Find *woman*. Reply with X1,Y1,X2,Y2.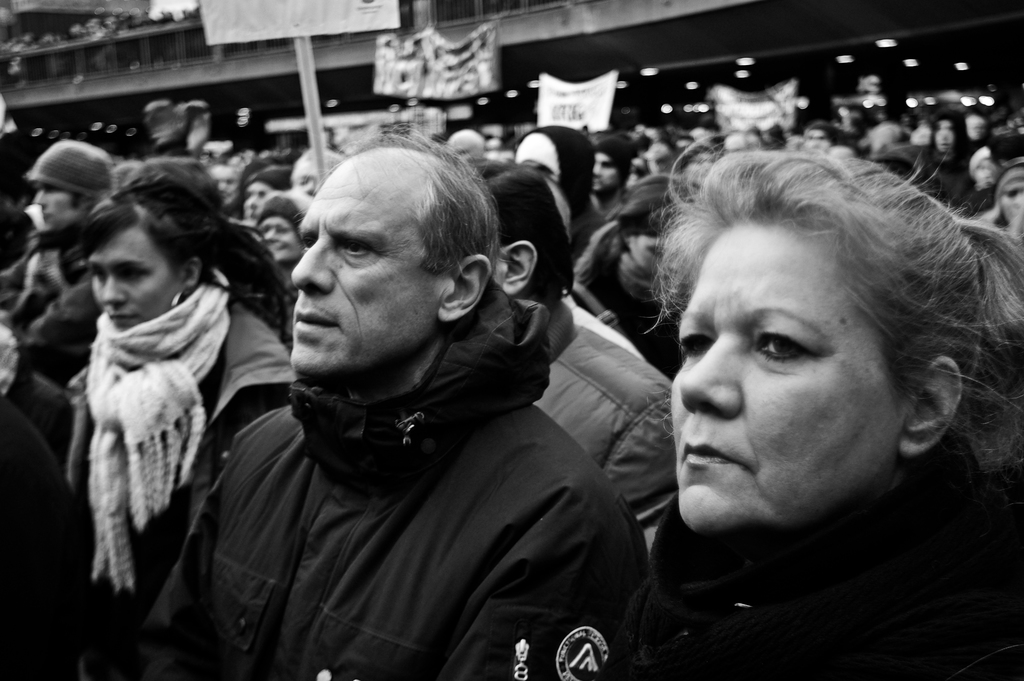
571,172,706,377.
